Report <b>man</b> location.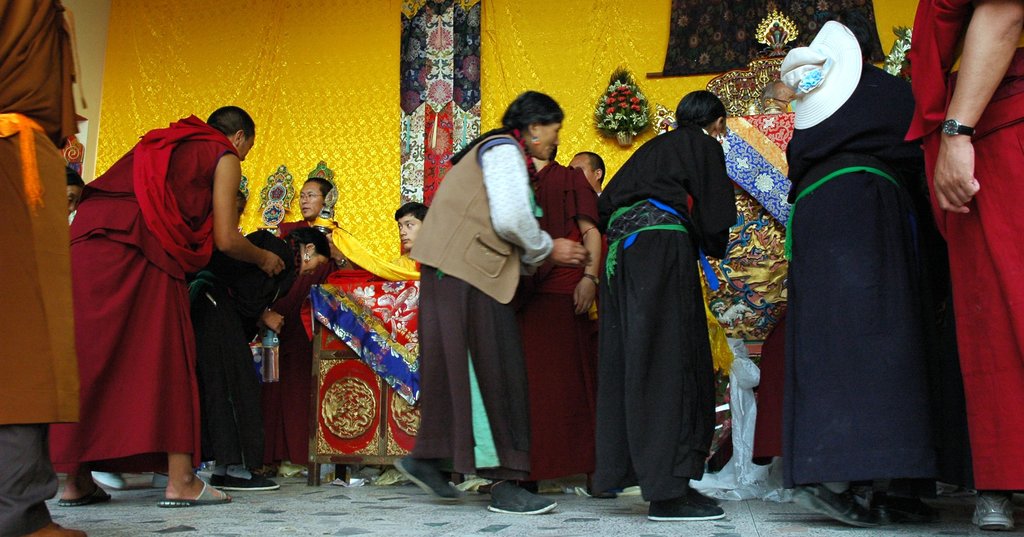
Report: crop(899, 0, 1023, 536).
